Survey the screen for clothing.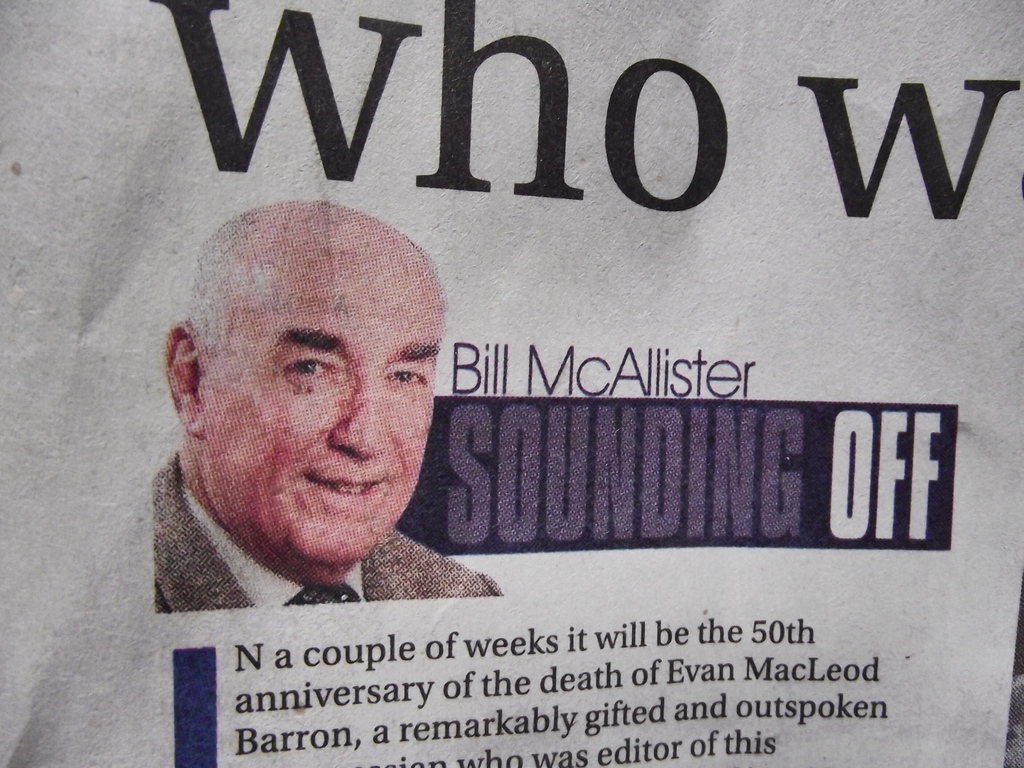
Survey found: (147,449,507,614).
